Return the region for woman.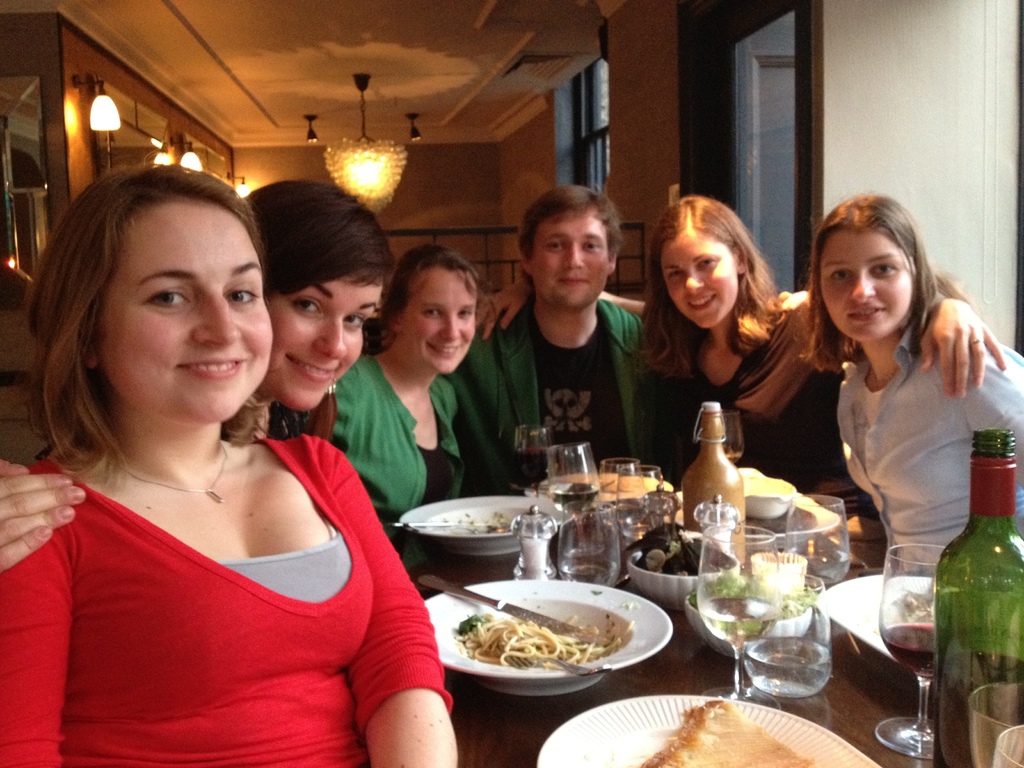
select_region(472, 196, 1006, 500).
